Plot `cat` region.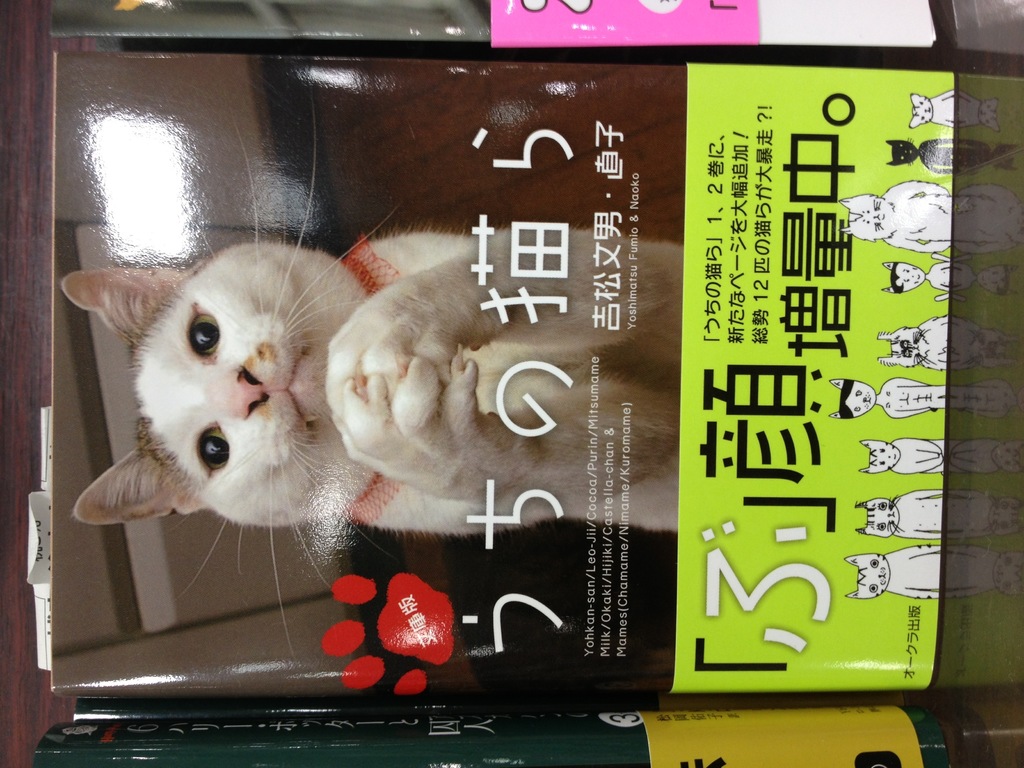
Plotted at <region>881, 312, 949, 373</region>.
